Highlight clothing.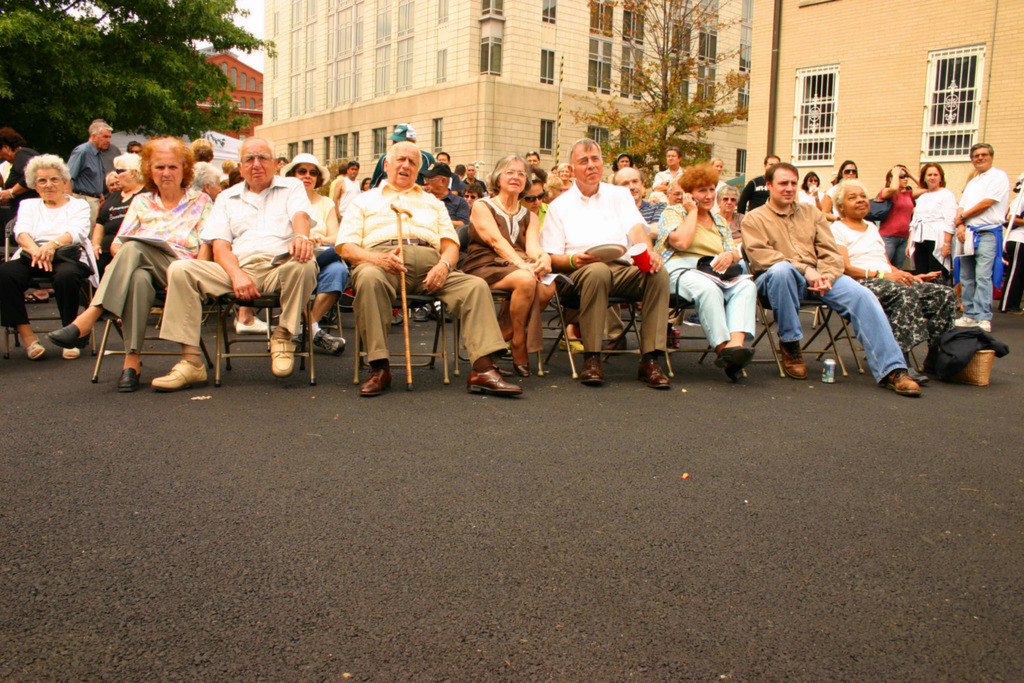
Highlighted region: [x1=461, y1=176, x2=484, y2=193].
